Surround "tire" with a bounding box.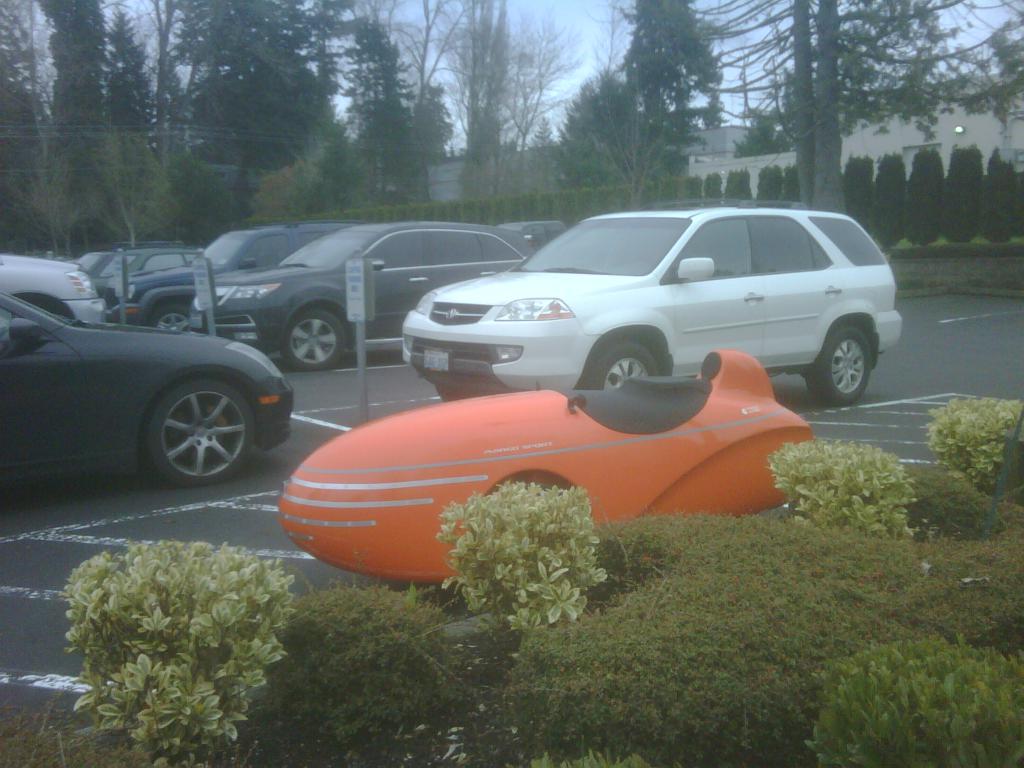
rect(281, 310, 344, 371).
